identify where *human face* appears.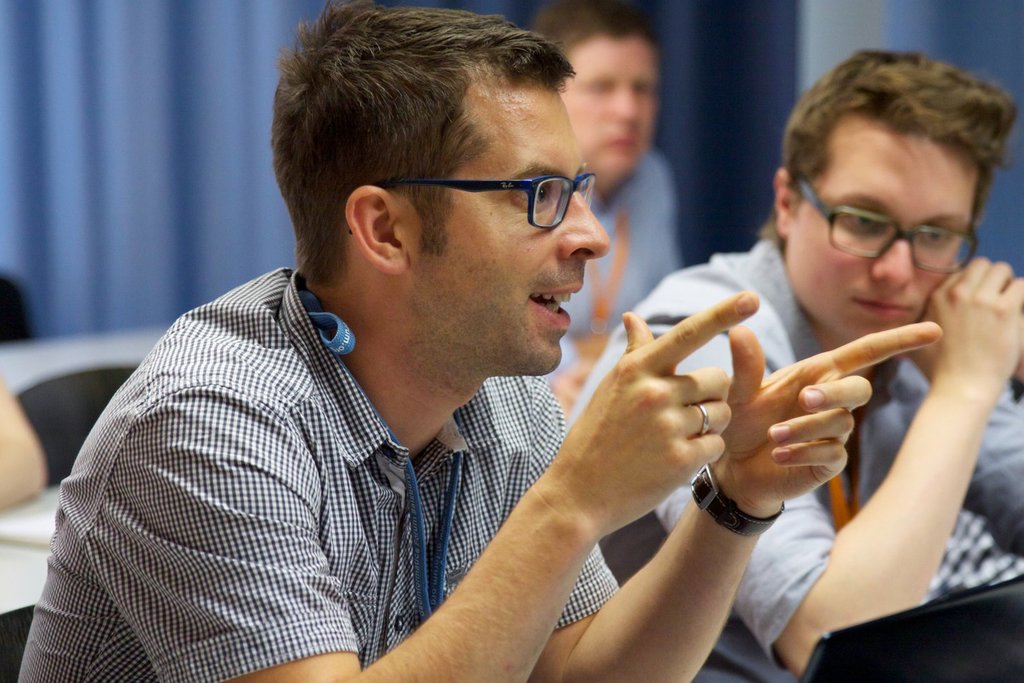
Appears at (left=409, top=84, right=614, bottom=376).
